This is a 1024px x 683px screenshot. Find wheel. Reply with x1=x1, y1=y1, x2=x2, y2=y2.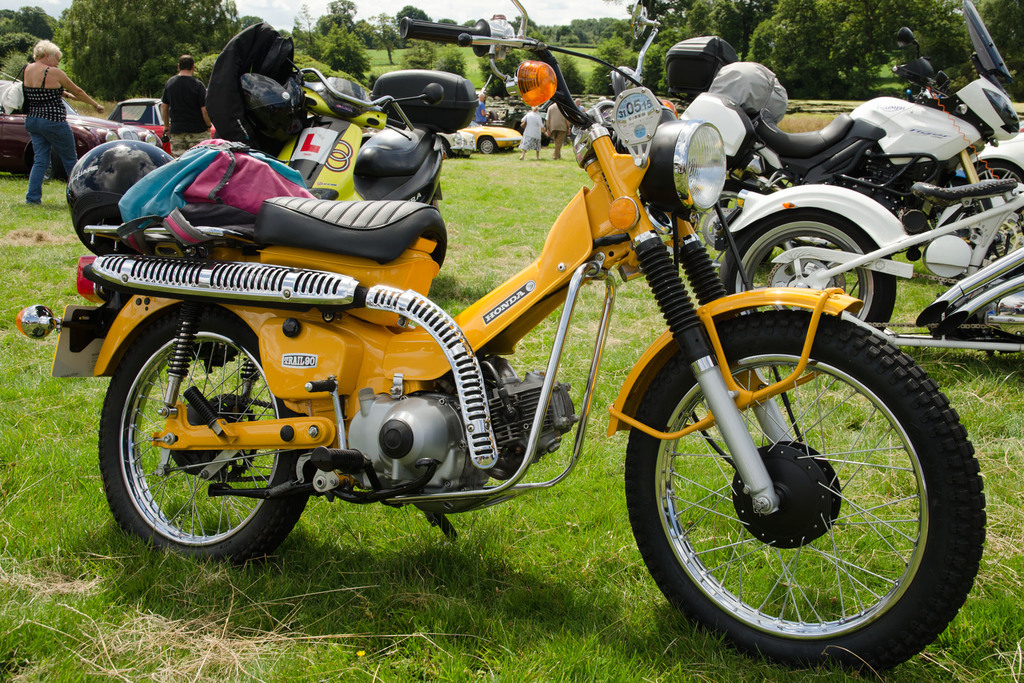
x1=632, y1=319, x2=963, y2=644.
